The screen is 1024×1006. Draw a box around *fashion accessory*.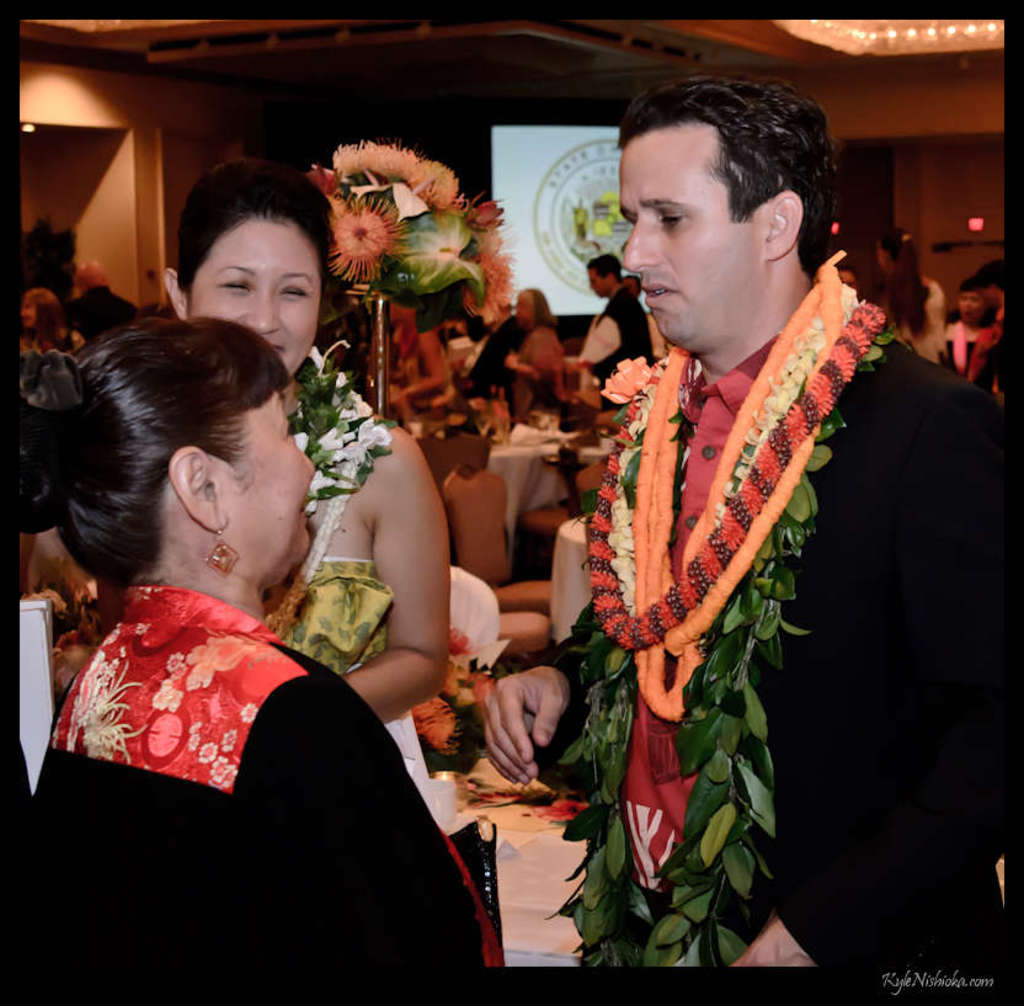
left=202, top=528, right=235, bottom=568.
